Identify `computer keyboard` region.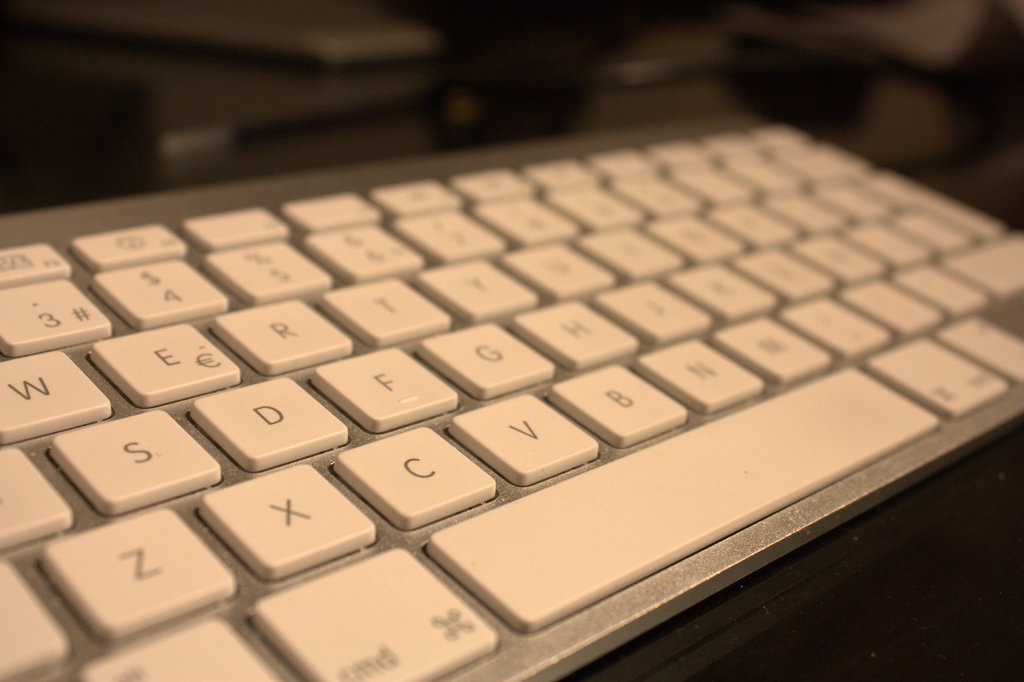
Region: detection(0, 117, 1022, 681).
